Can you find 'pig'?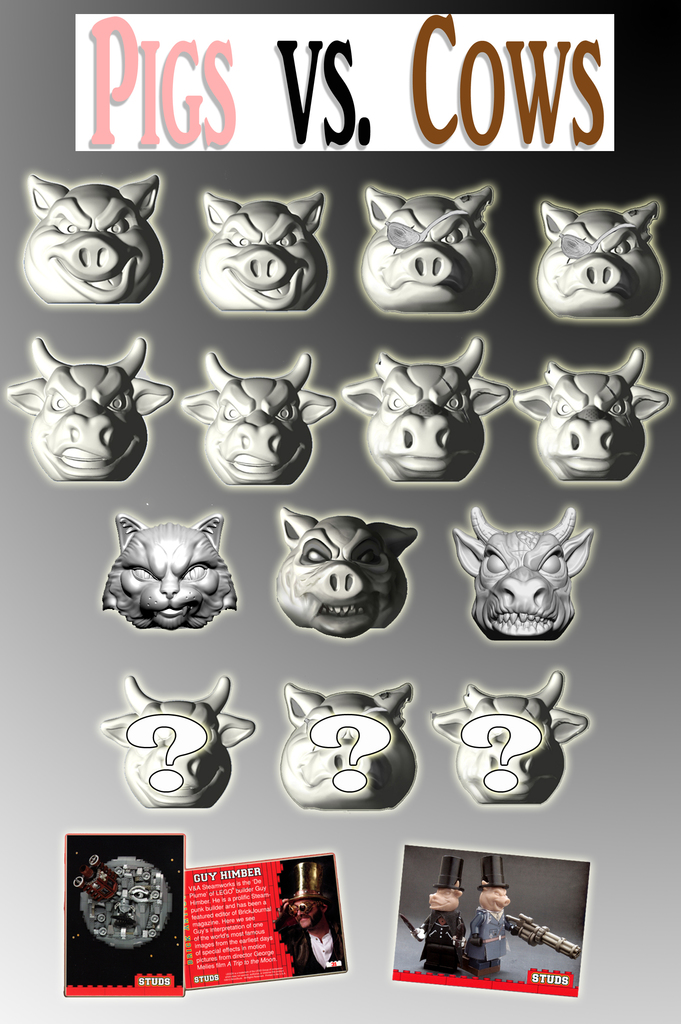
Yes, bounding box: (left=102, top=675, right=257, bottom=806).
